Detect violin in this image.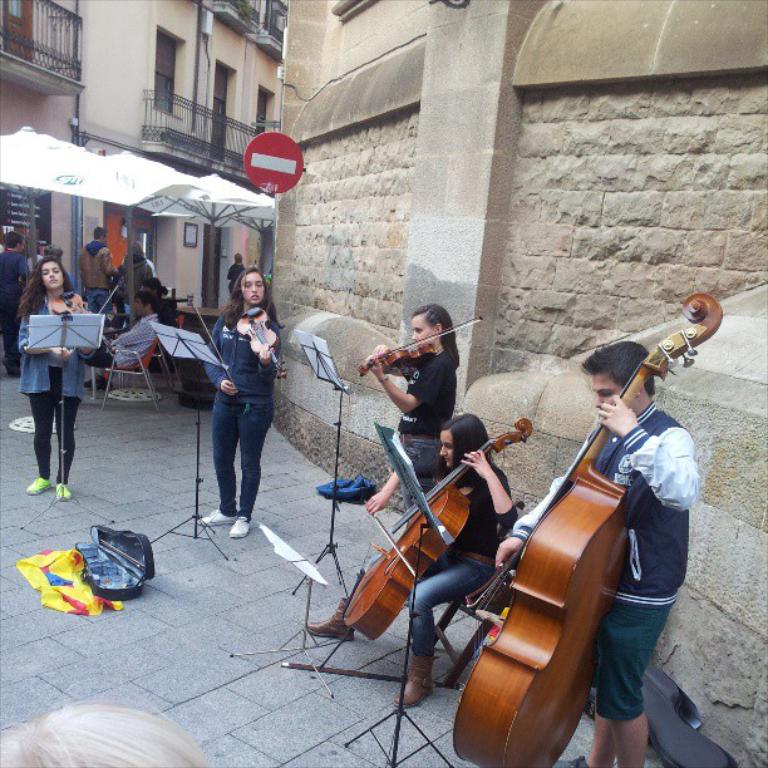
Detection: <bbox>95, 286, 122, 316</bbox>.
